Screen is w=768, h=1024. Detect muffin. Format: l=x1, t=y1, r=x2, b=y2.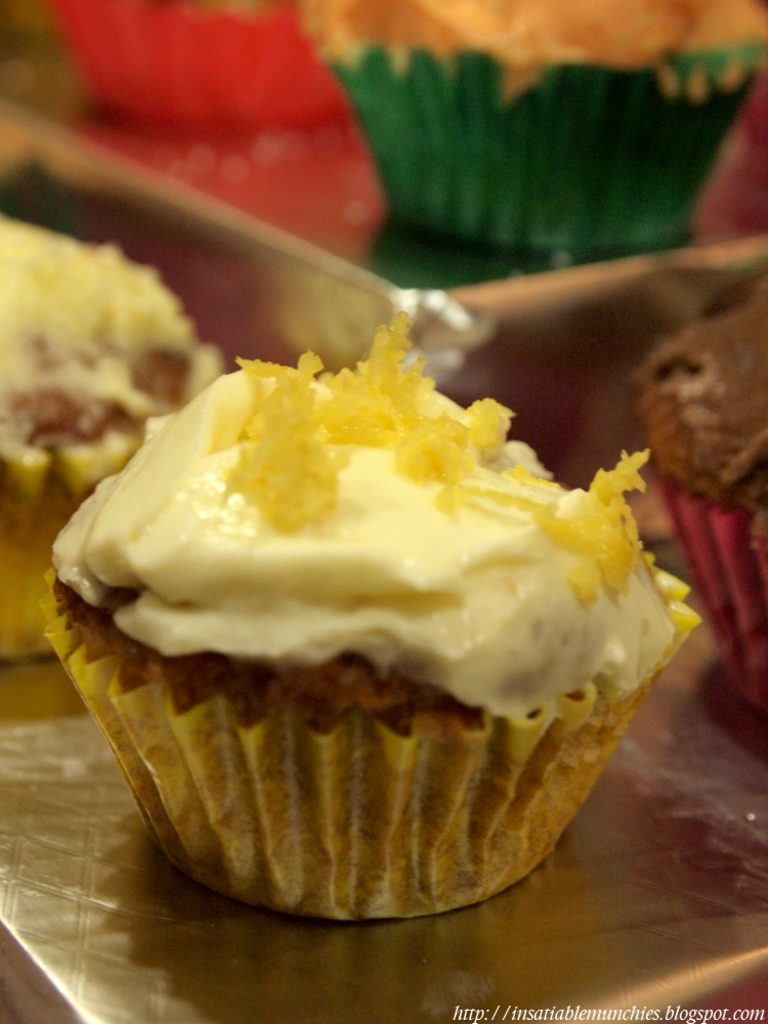
l=0, t=203, r=234, b=660.
